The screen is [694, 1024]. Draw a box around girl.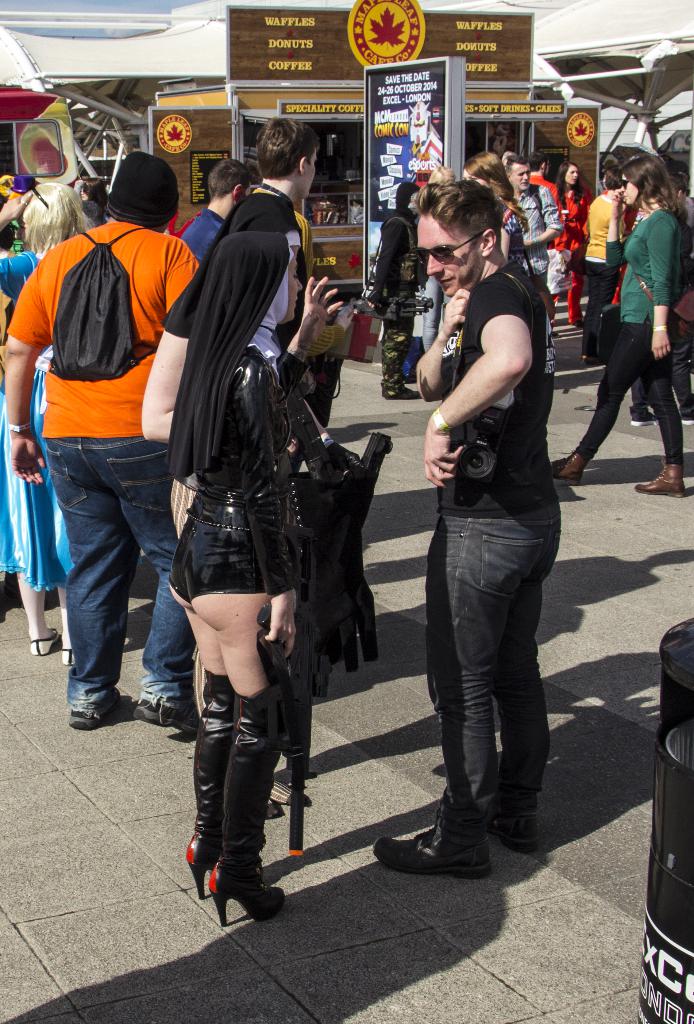
bbox=[165, 230, 312, 937].
